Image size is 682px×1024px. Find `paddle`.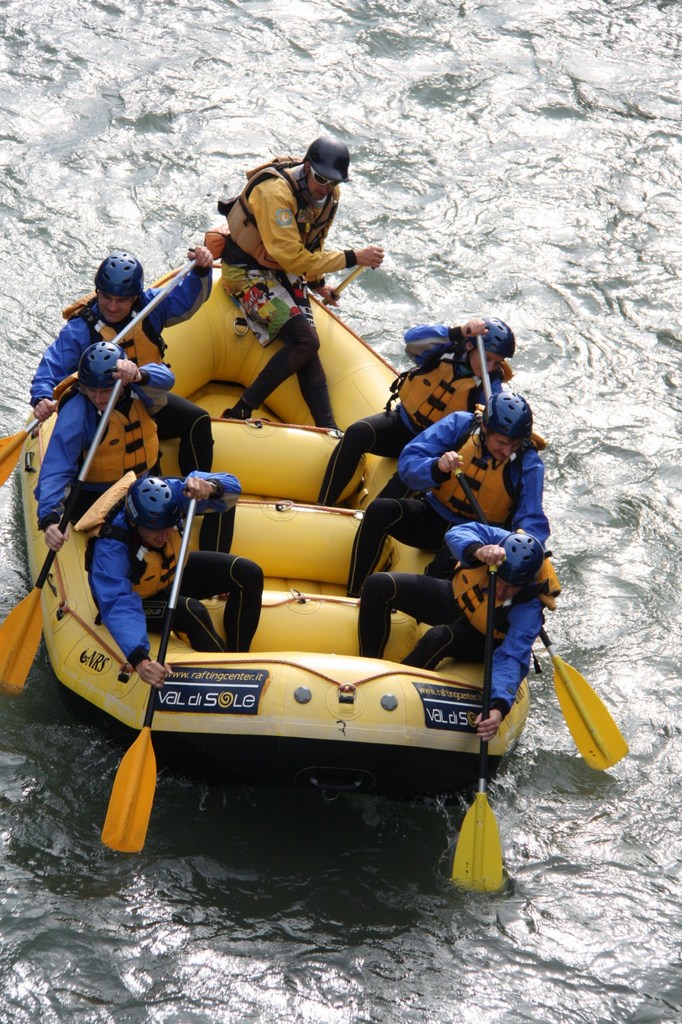
<bbox>0, 259, 193, 495</bbox>.
